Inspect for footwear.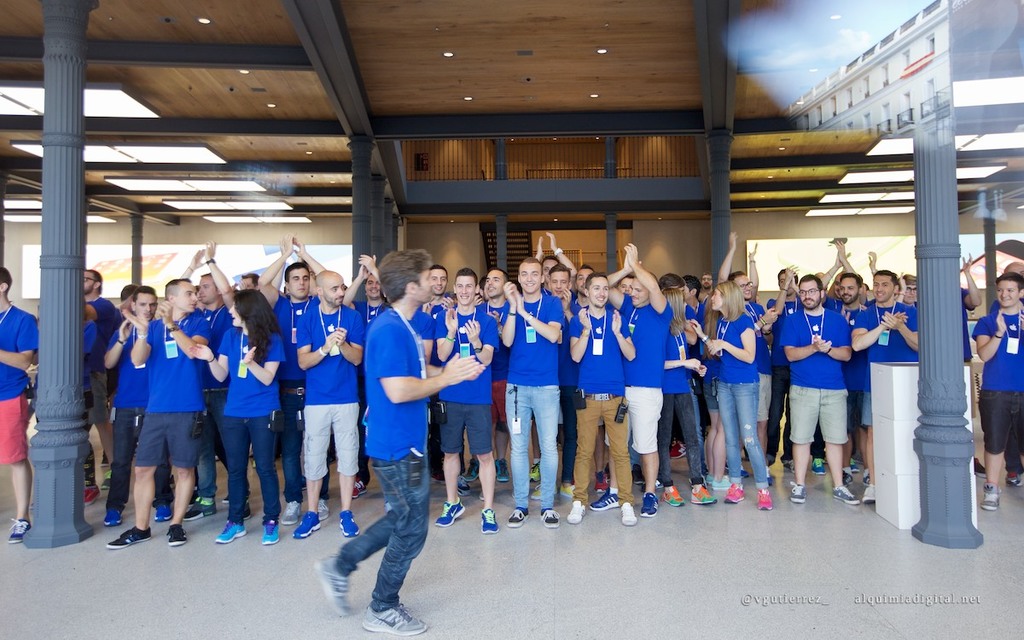
Inspection: select_region(530, 463, 541, 480).
